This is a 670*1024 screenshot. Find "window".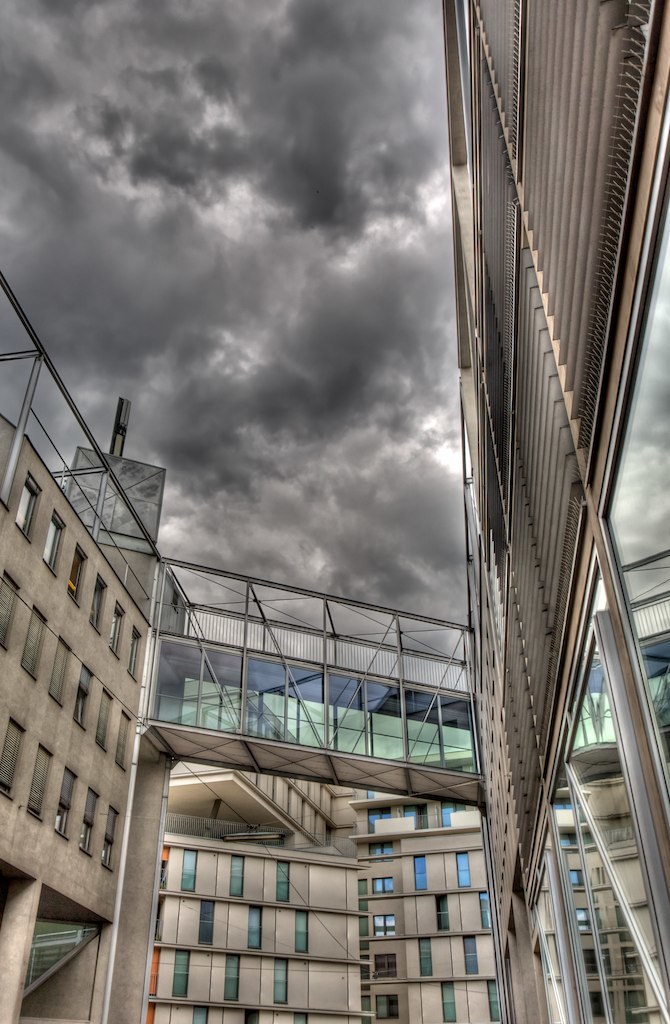
Bounding box: [0, 721, 25, 801].
